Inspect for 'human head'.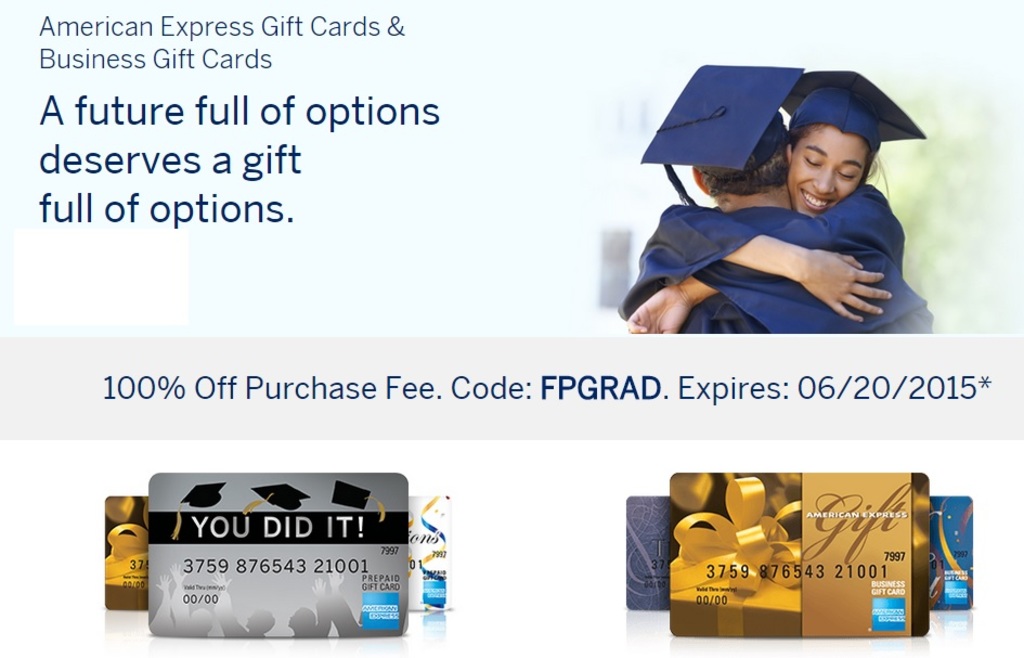
Inspection: [777,66,923,215].
